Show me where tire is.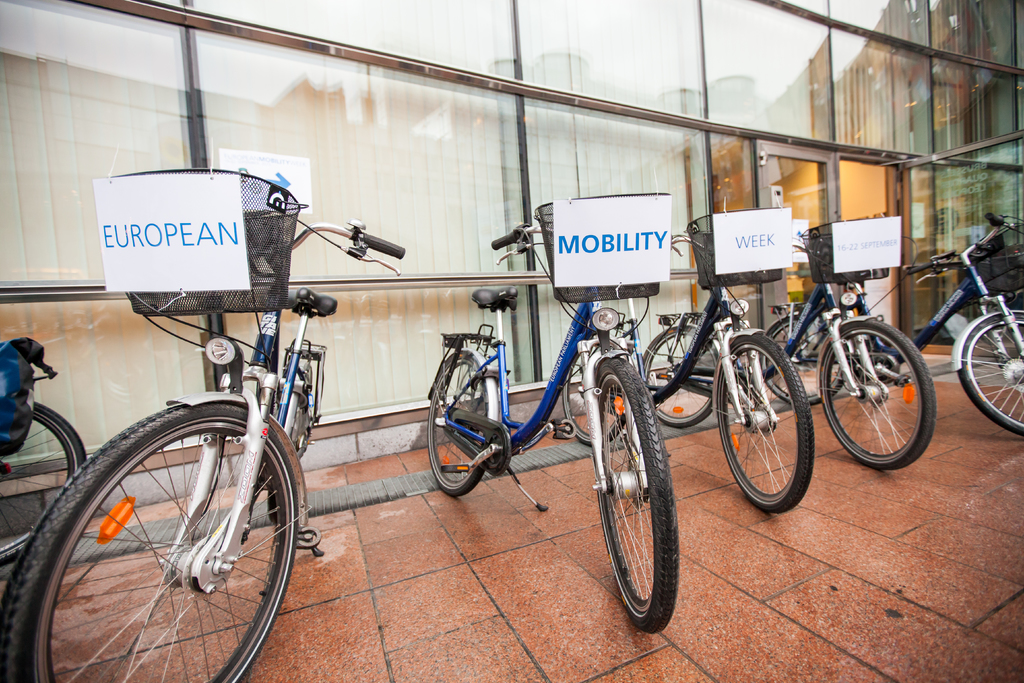
tire is at Rect(643, 328, 716, 428).
